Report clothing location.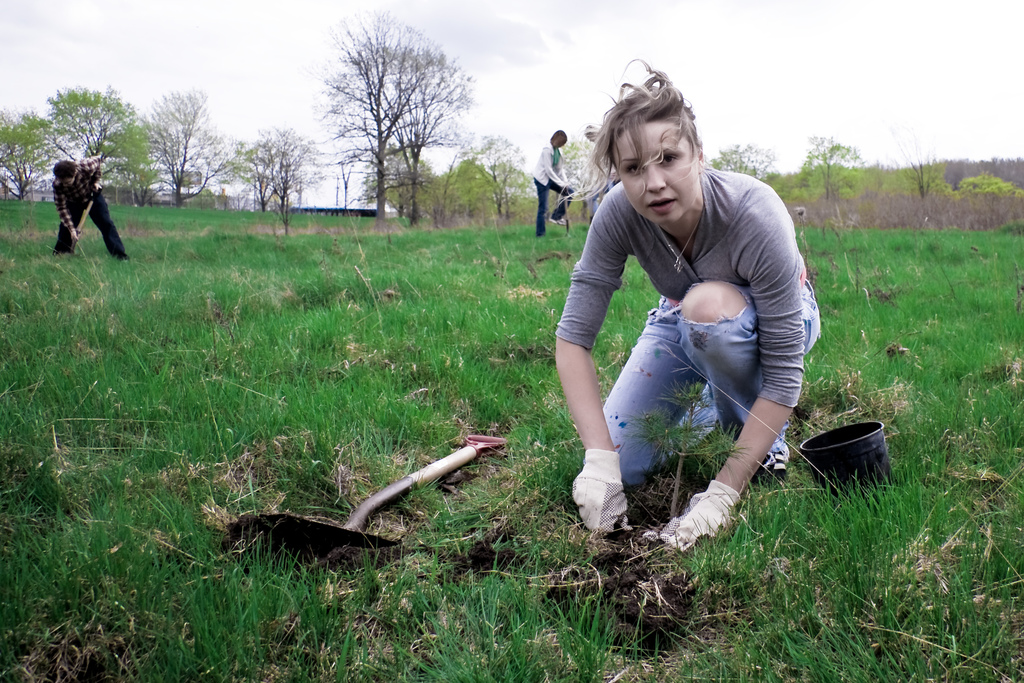
Report: 533,143,570,186.
